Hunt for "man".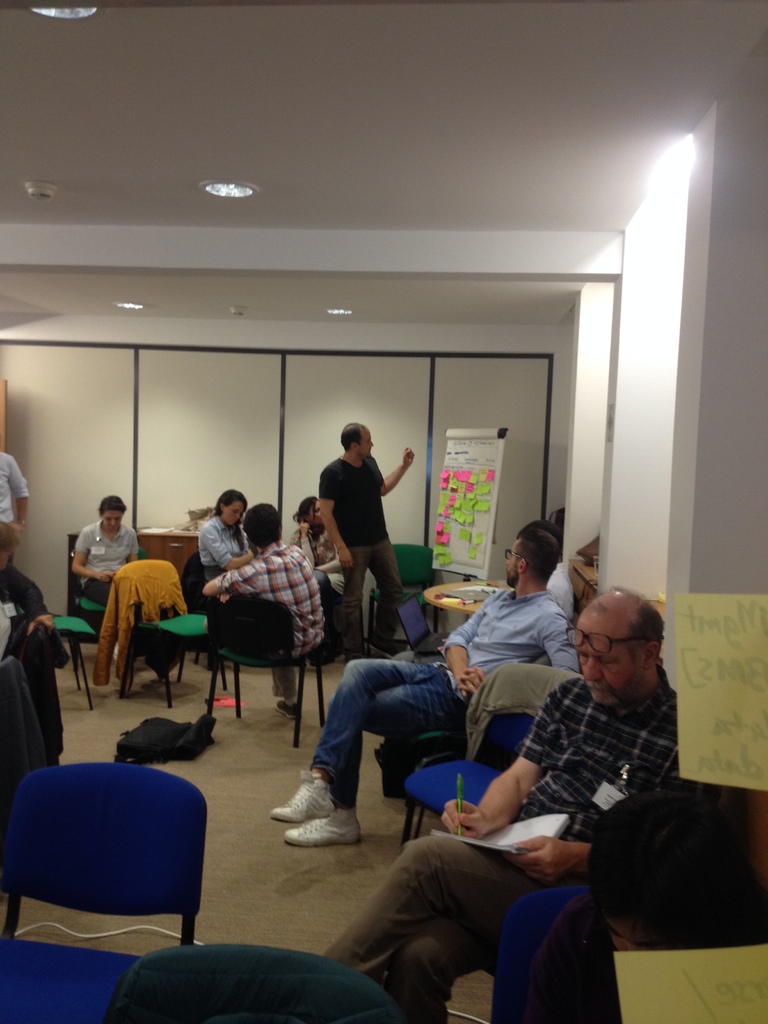
Hunted down at pyautogui.locateOnScreen(268, 526, 579, 851).
